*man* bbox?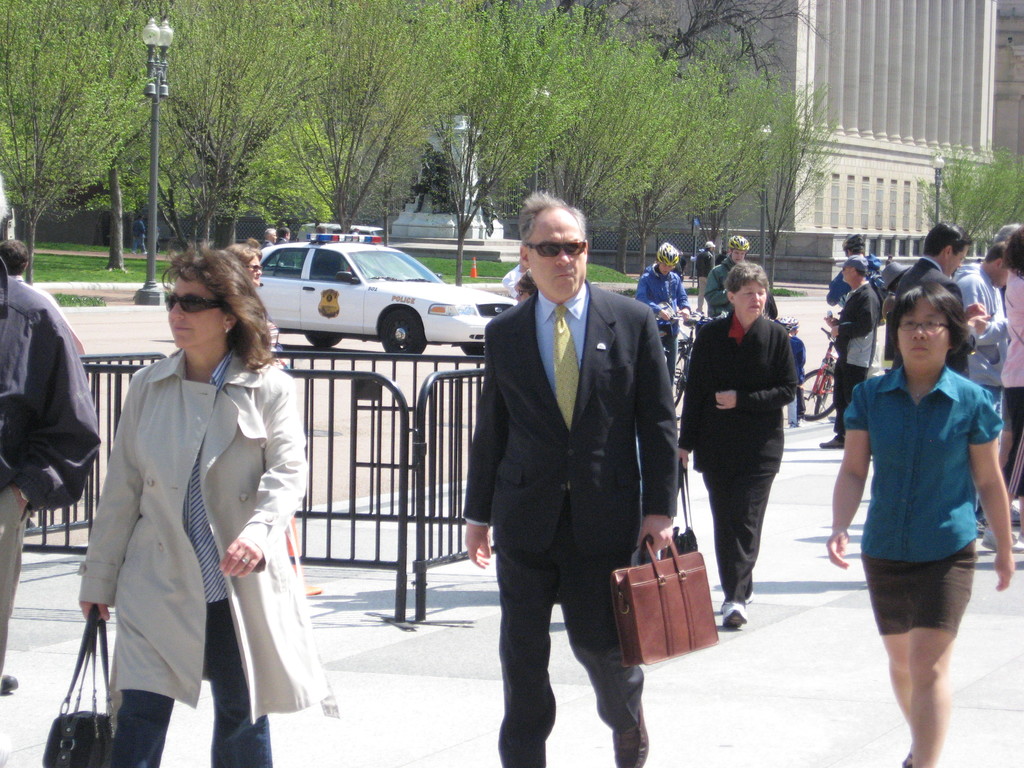
(894, 224, 984, 371)
